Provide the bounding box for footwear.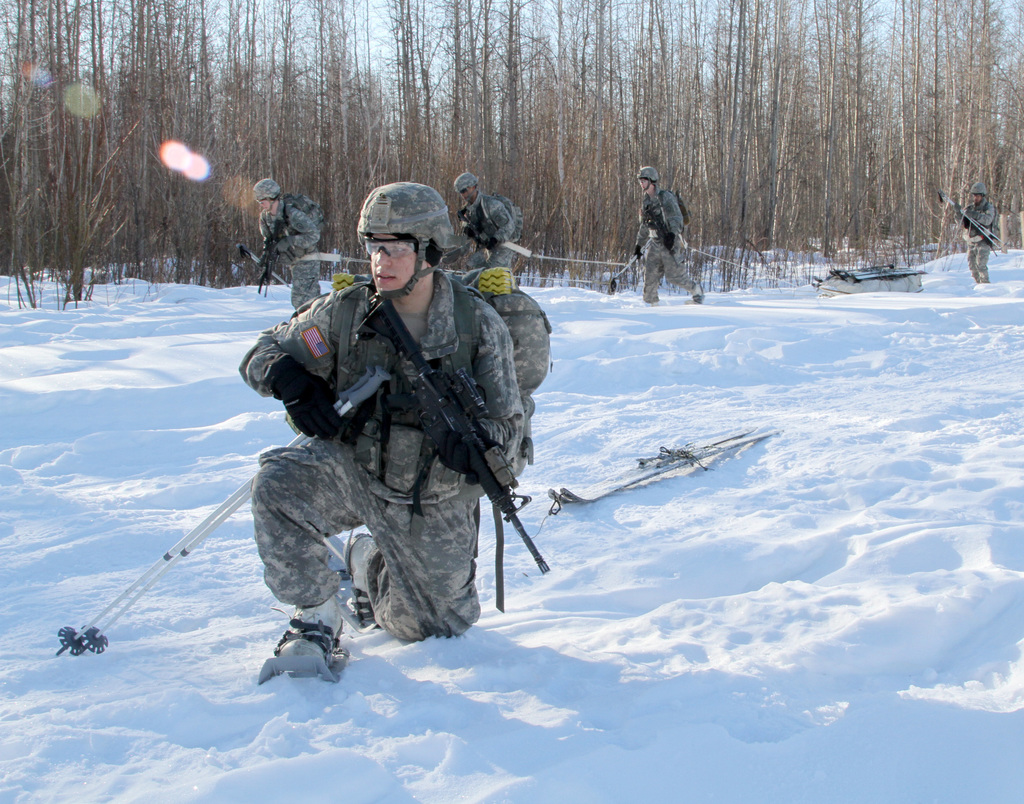
(x1=348, y1=529, x2=386, y2=633).
